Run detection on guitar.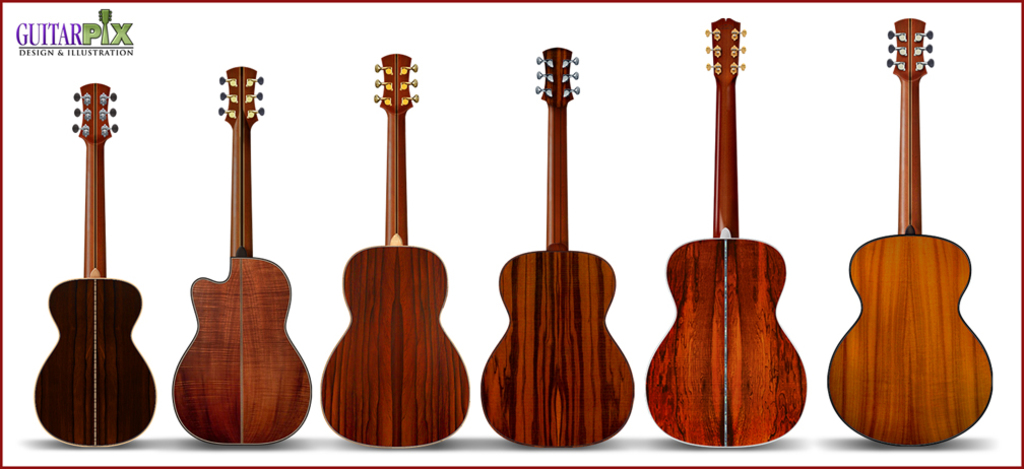
Result: left=157, top=60, right=302, bottom=443.
